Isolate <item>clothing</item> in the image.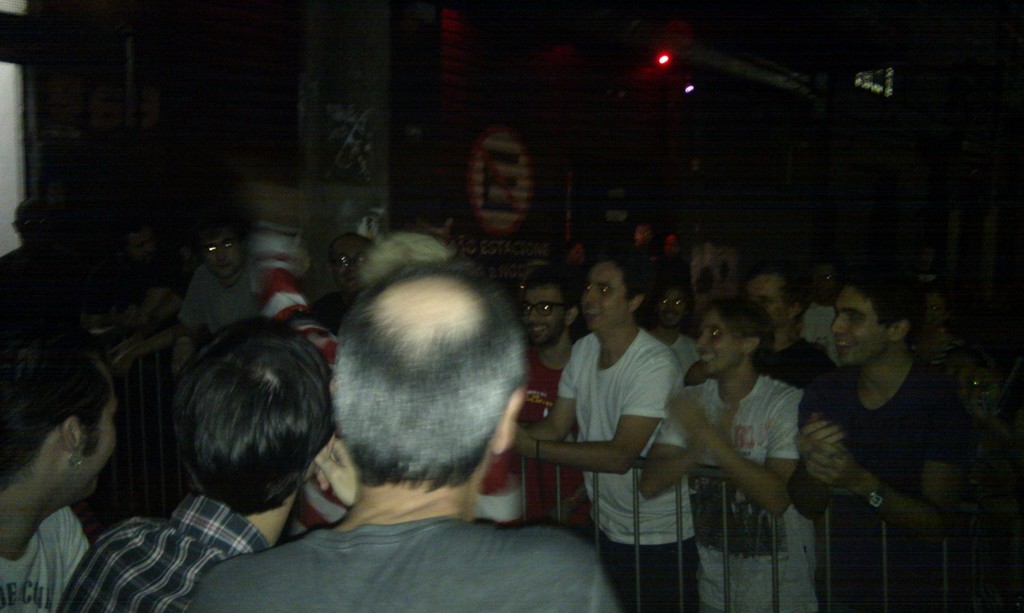
Isolated region: <bbox>649, 368, 821, 612</bbox>.
